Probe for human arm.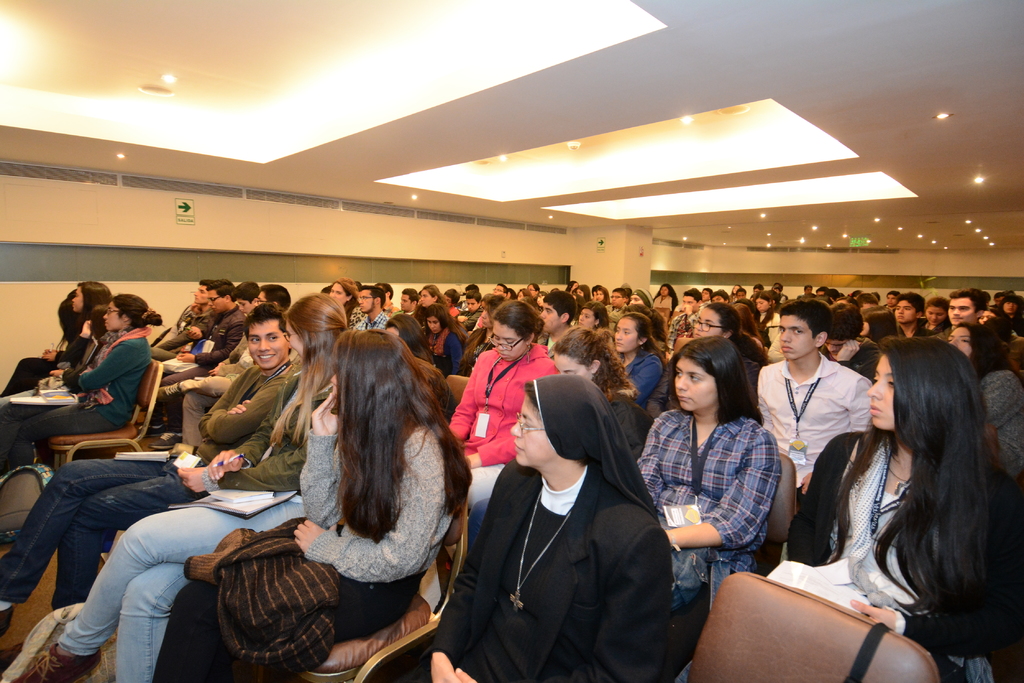
Probe result: 646 367 669 417.
